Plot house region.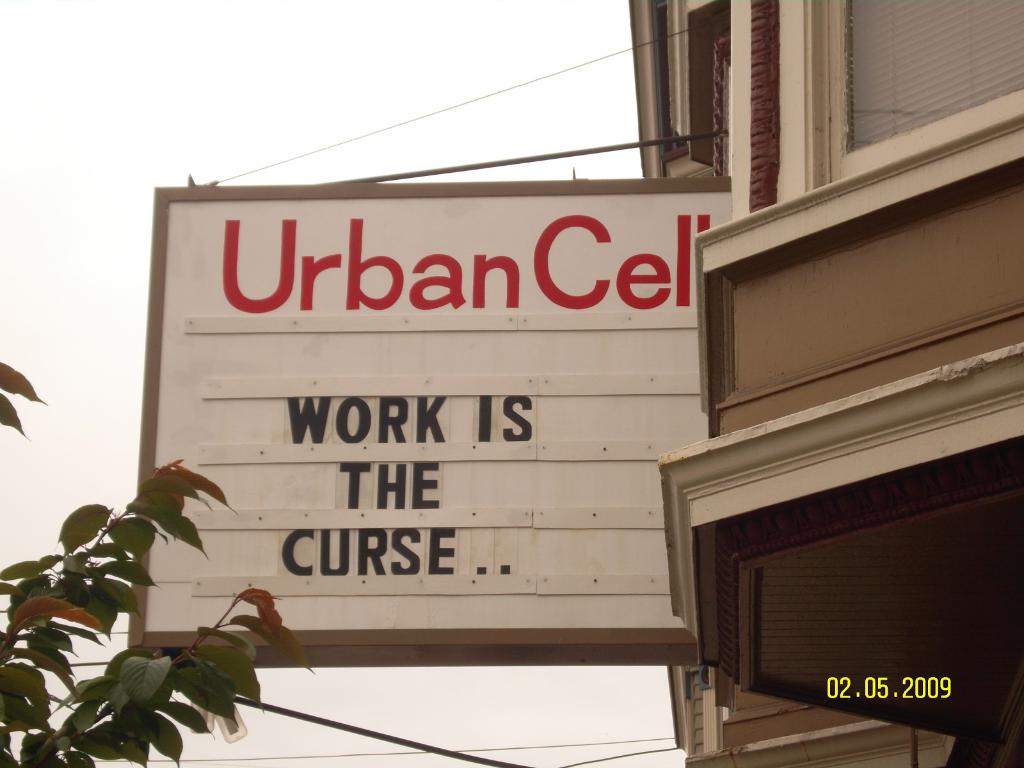
Plotted at 628, 0, 1023, 767.
